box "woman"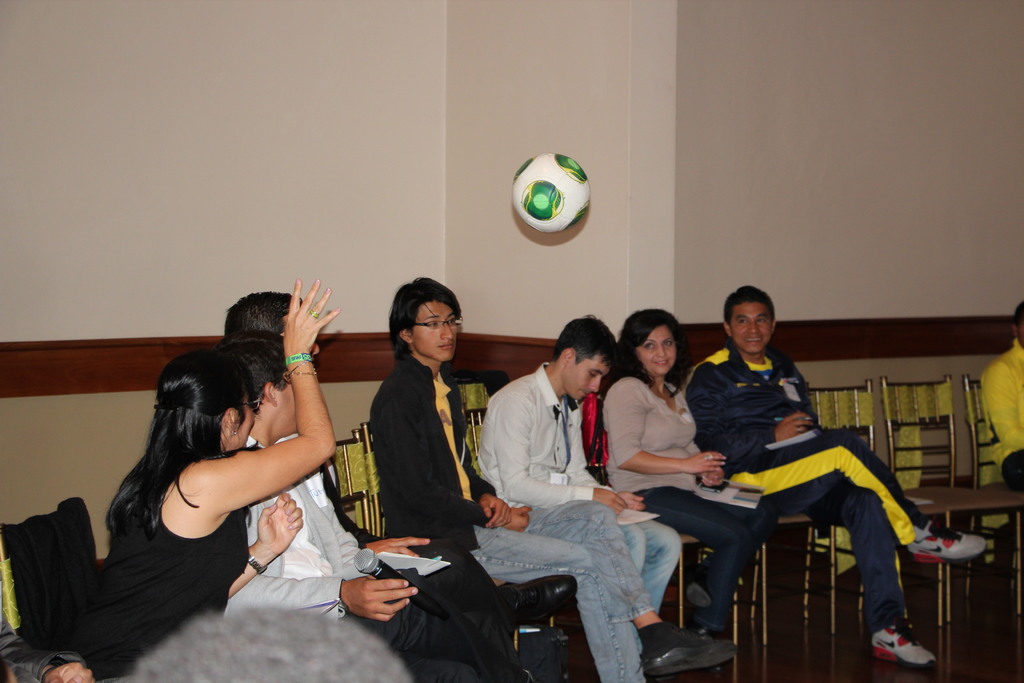
bbox(596, 304, 782, 651)
